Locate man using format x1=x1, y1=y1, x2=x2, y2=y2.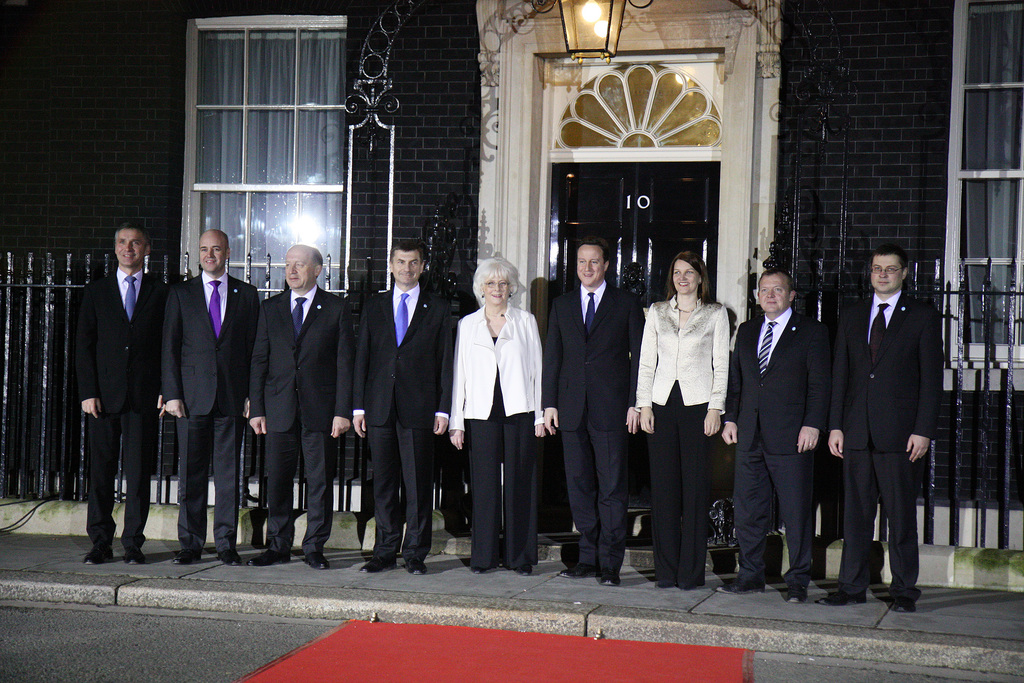
x1=243, y1=243, x2=358, y2=573.
